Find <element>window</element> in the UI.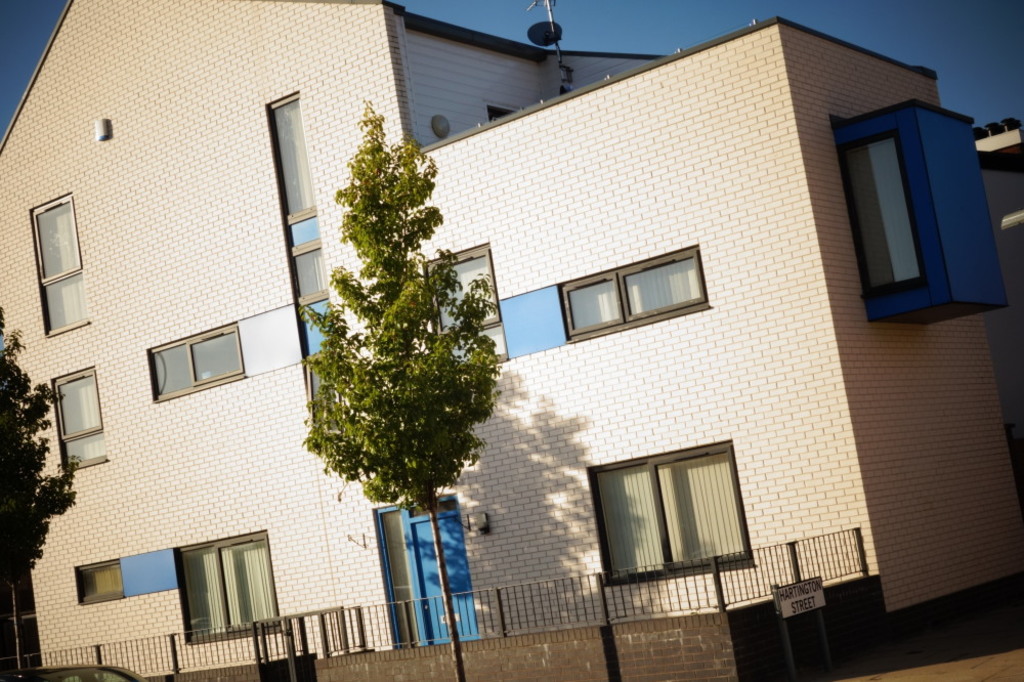
UI element at [left=175, top=535, right=282, bottom=646].
